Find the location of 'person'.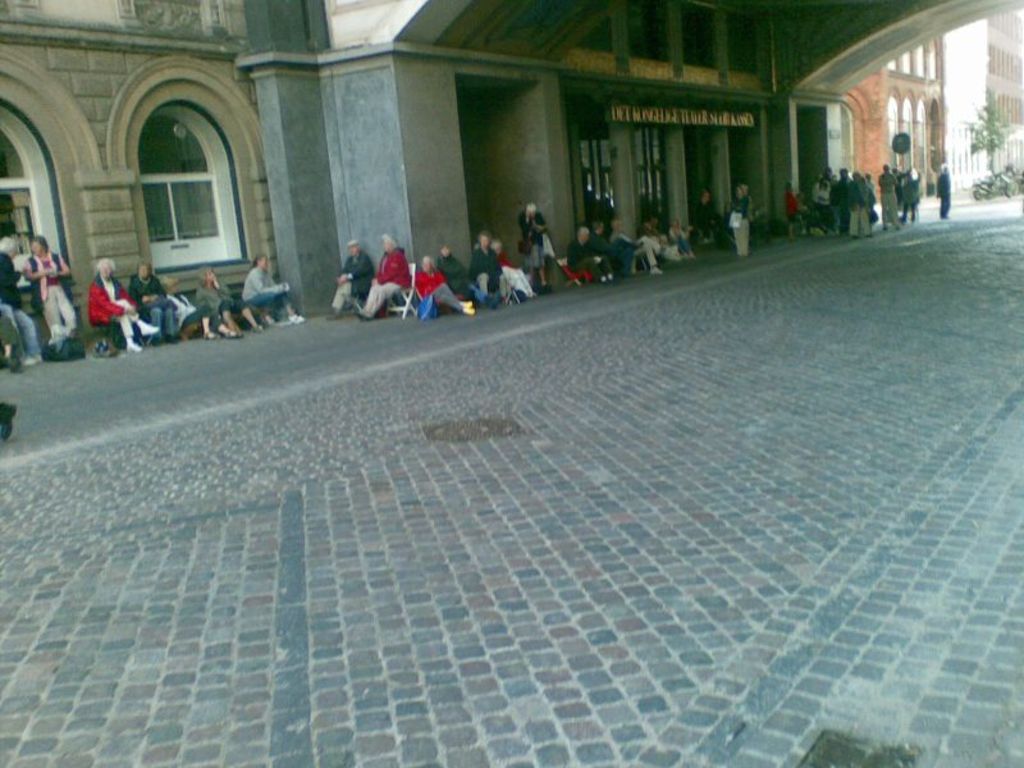
Location: locate(513, 205, 561, 287).
